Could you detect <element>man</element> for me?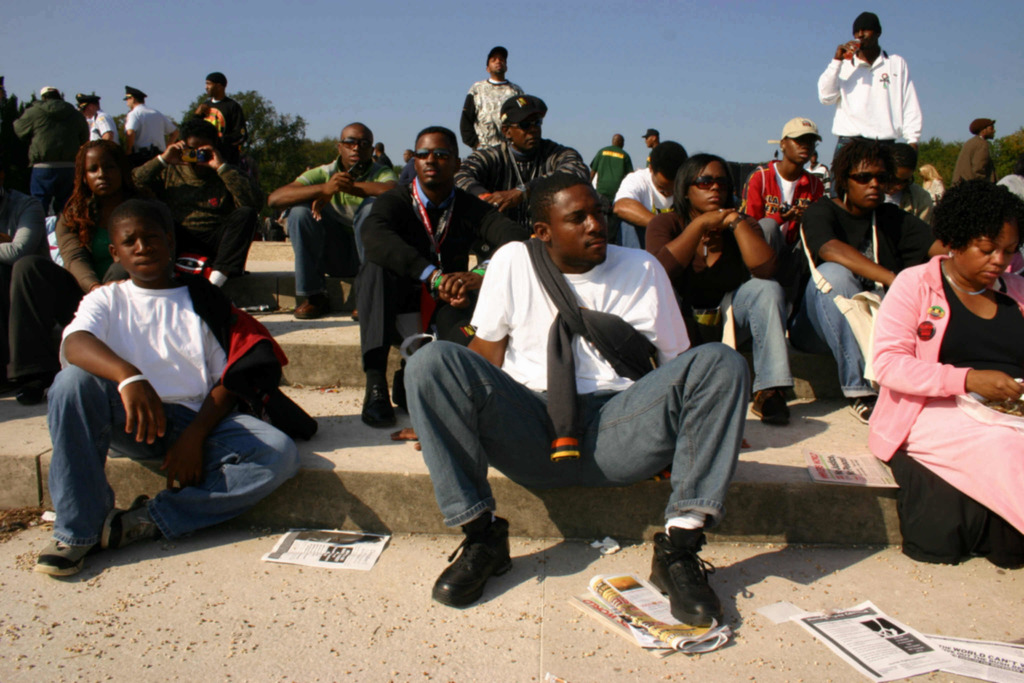
Detection result: 35 199 319 576.
